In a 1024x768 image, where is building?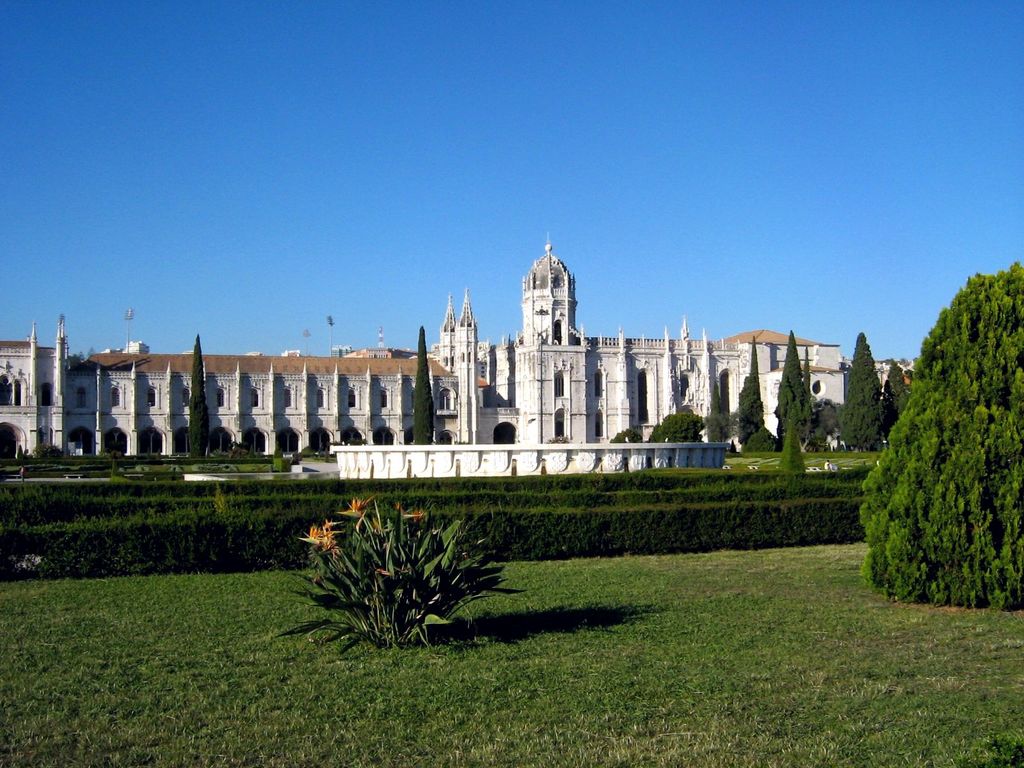
detection(0, 239, 906, 467).
